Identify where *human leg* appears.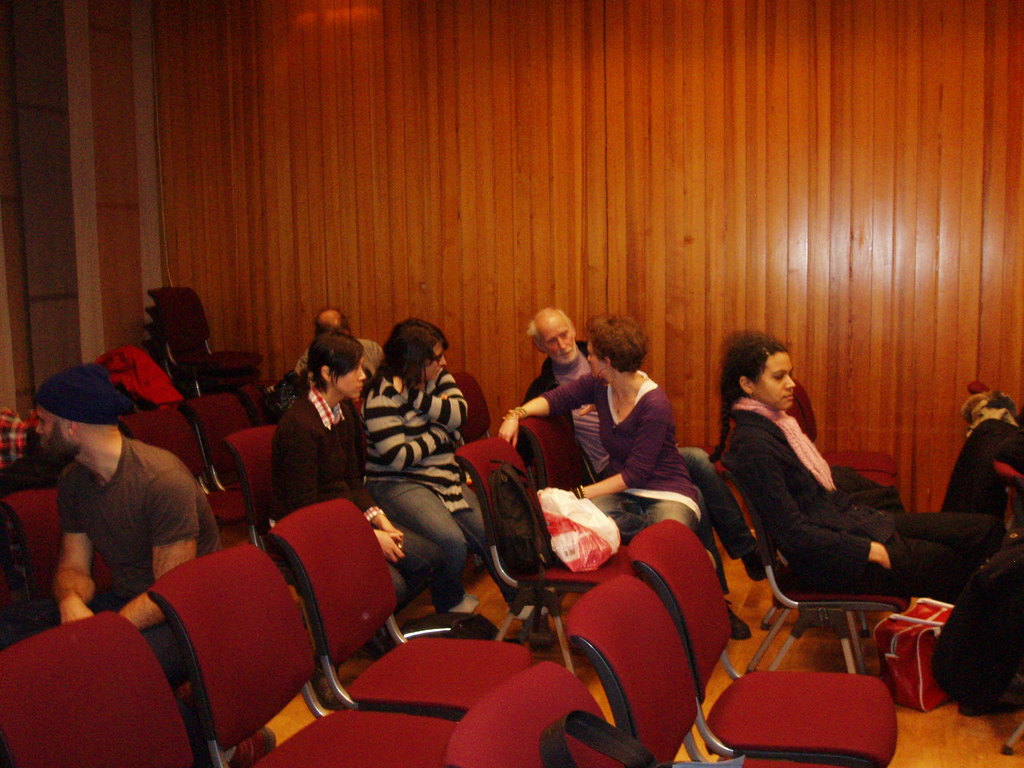
Appears at rect(884, 510, 1002, 552).
